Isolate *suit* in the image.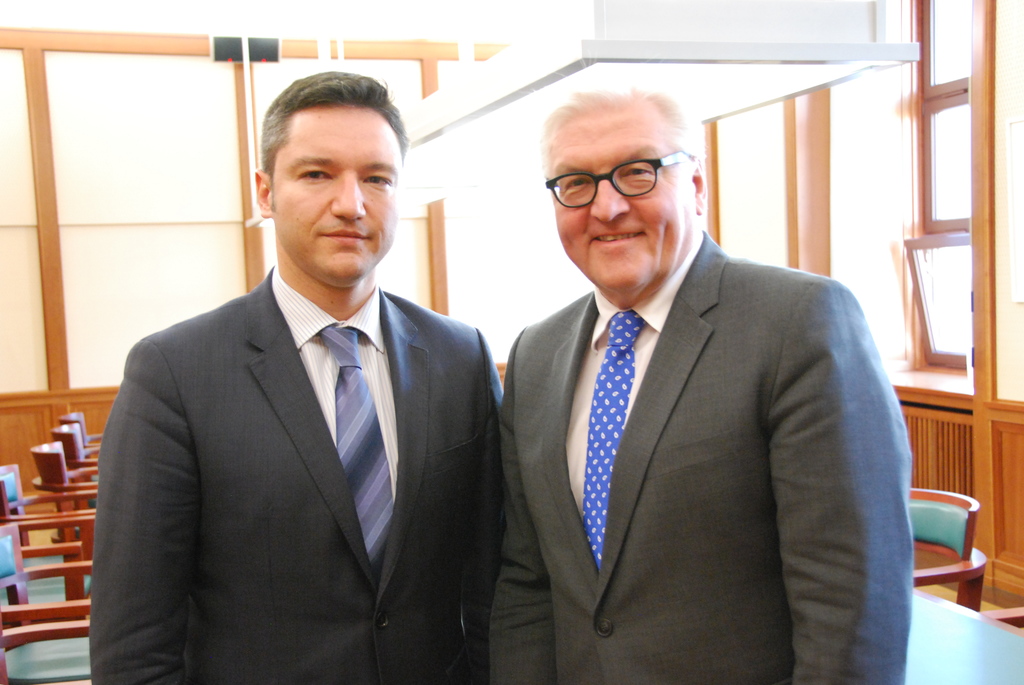
Isolated region: [458,209,847,662].
